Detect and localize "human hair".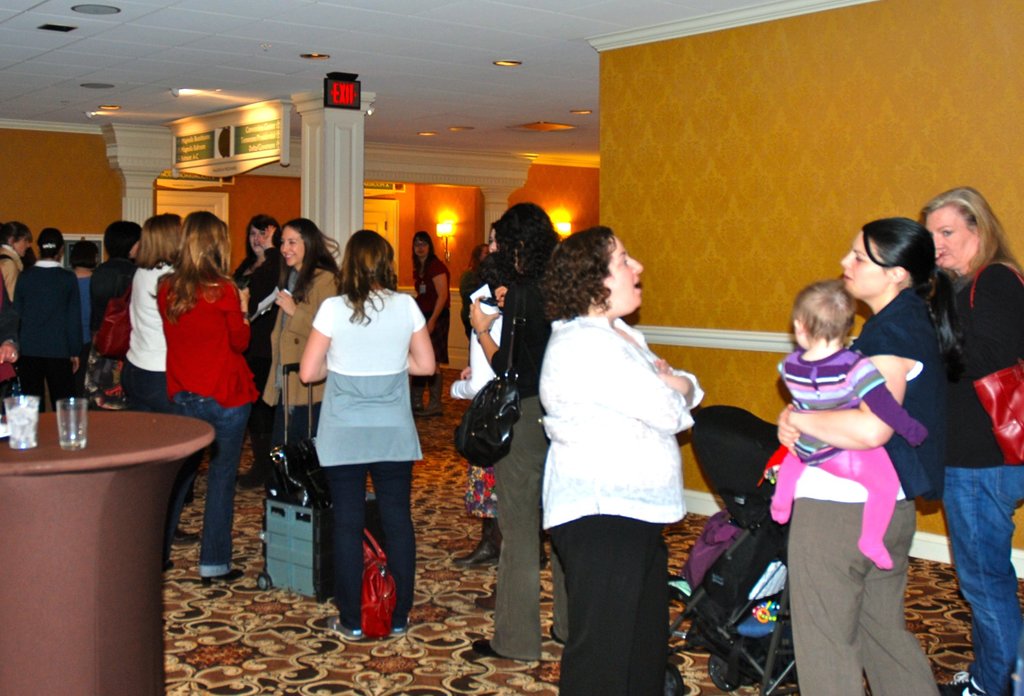
Localized at 106, 218, 145, 256.
